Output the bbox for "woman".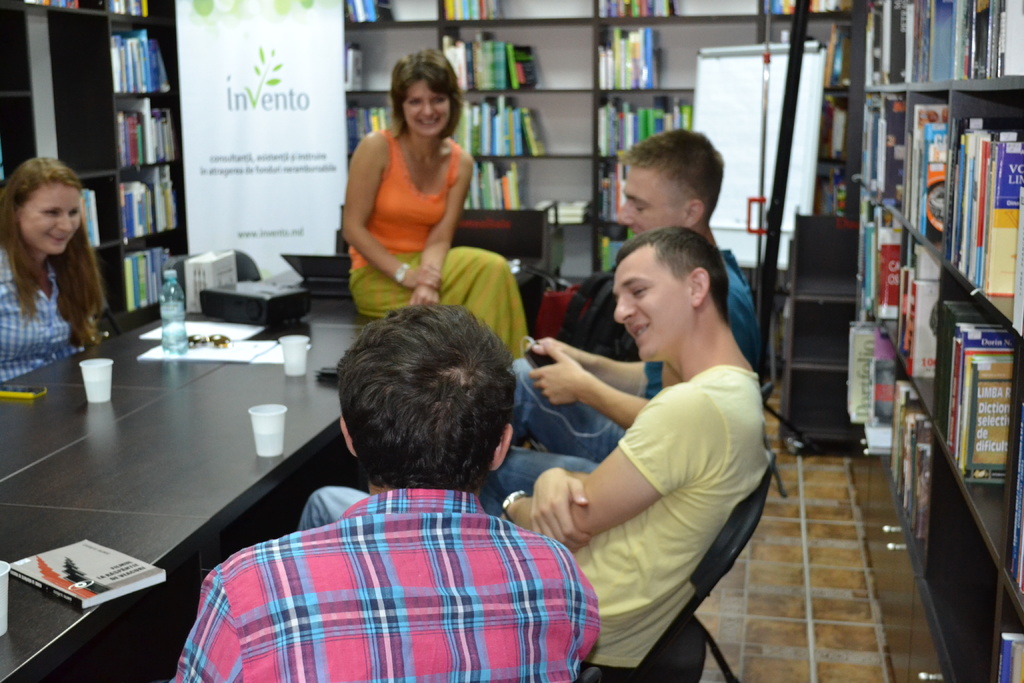
left=0, top=160, right=103, bottom=387.
